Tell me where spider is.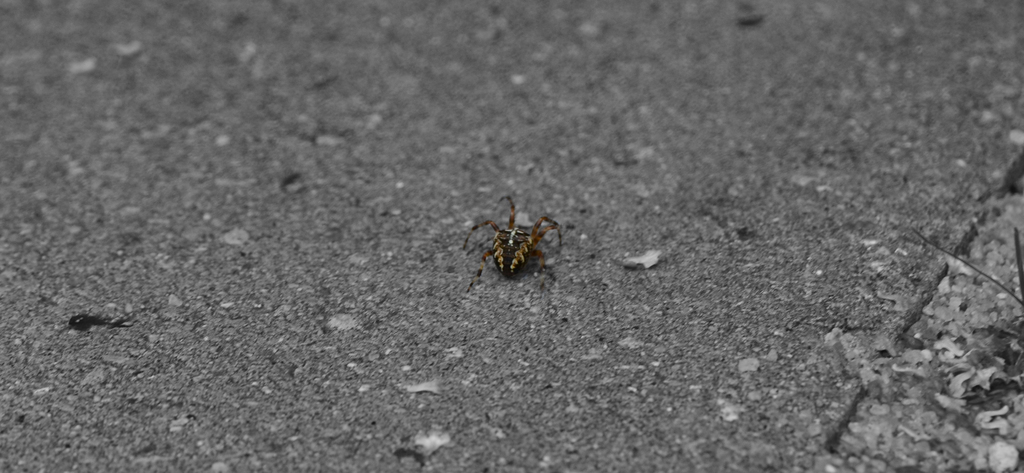
spider is at detection(454, 189, 568, 296).
